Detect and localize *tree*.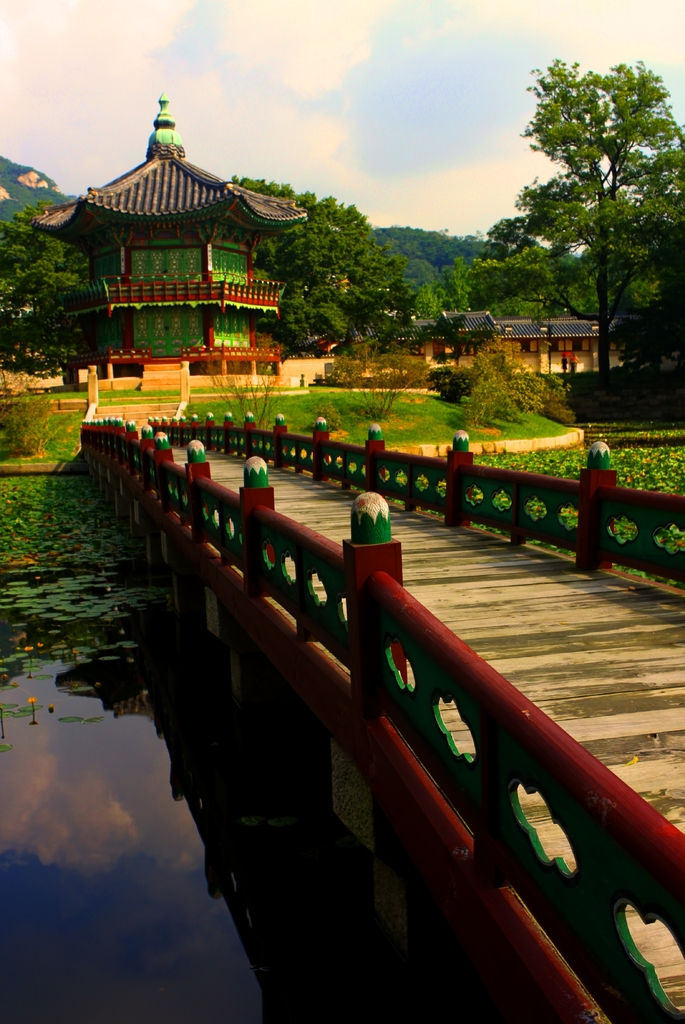
Localized at box(570, 244, 668, 326).
